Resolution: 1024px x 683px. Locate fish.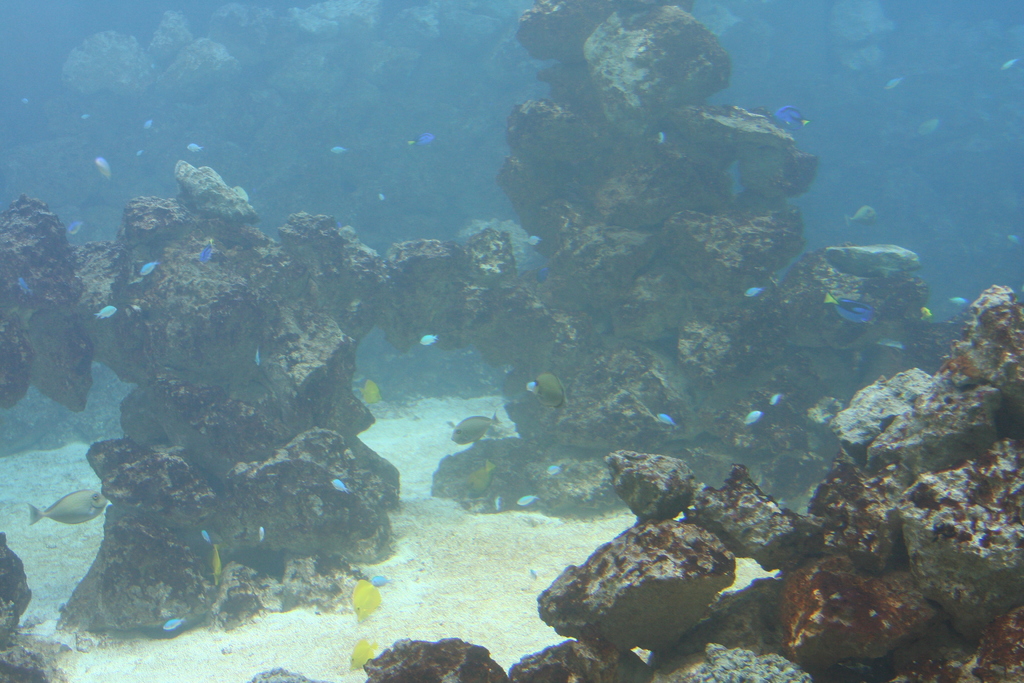
left=143, top=119, right=149, bottom=129.
